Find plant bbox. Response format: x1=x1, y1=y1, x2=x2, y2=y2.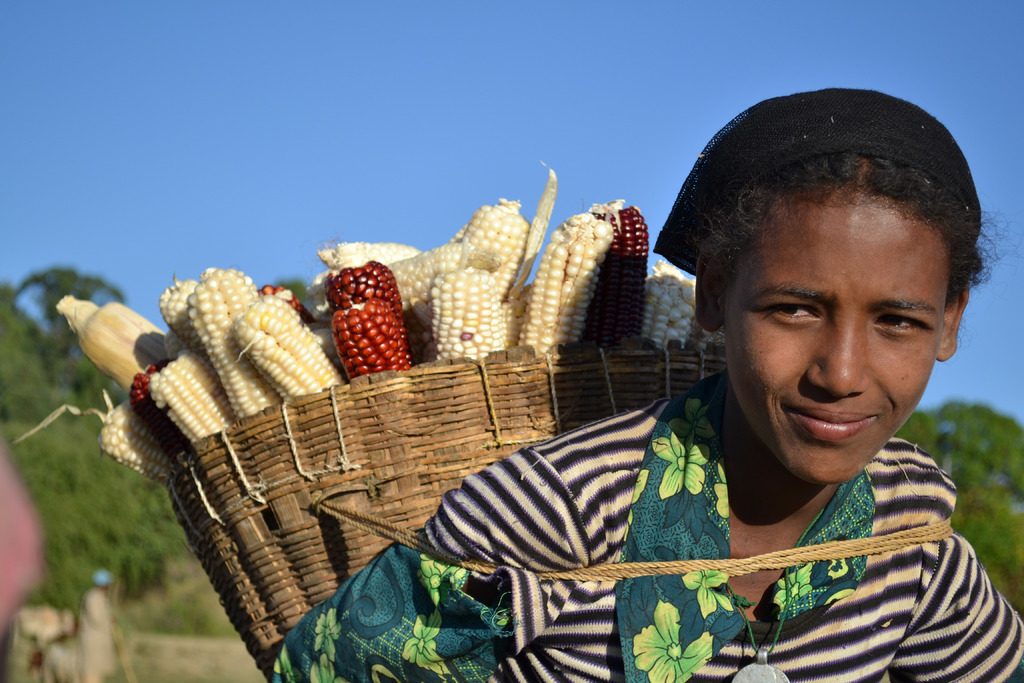
x1=0, y1=267, x2=148, y2=427.
